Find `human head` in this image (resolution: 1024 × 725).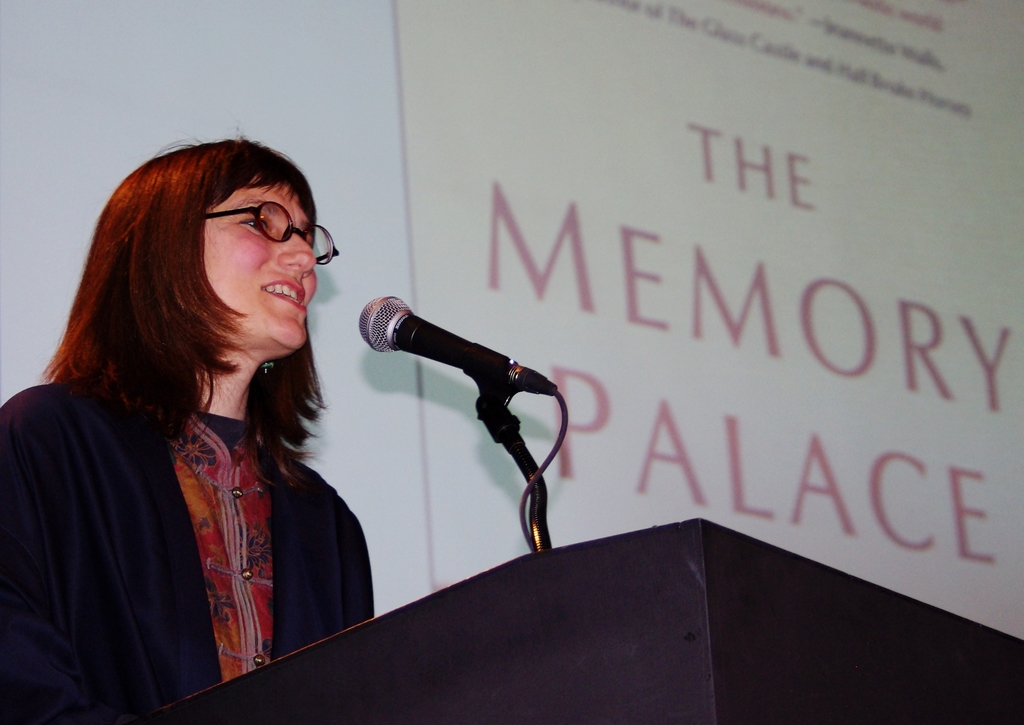
x1=67, y1=134, x2=333, y2=437.
